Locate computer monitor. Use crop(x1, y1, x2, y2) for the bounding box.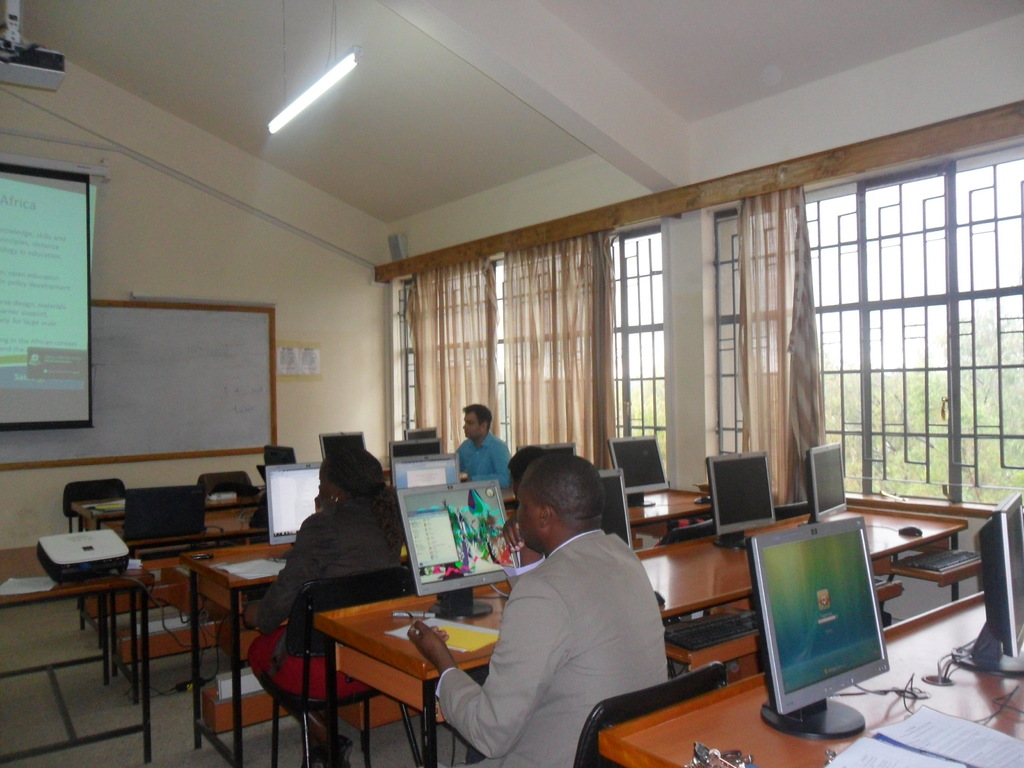
crop(805, 442, 857, 529).
